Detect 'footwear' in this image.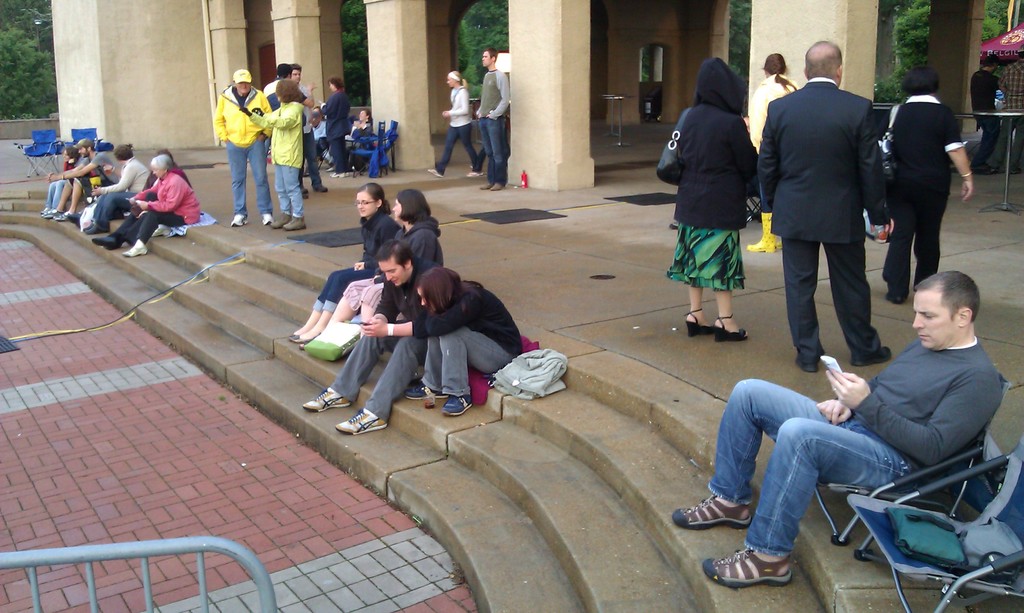
Detection: Rect(257, 212, 273, 227).
